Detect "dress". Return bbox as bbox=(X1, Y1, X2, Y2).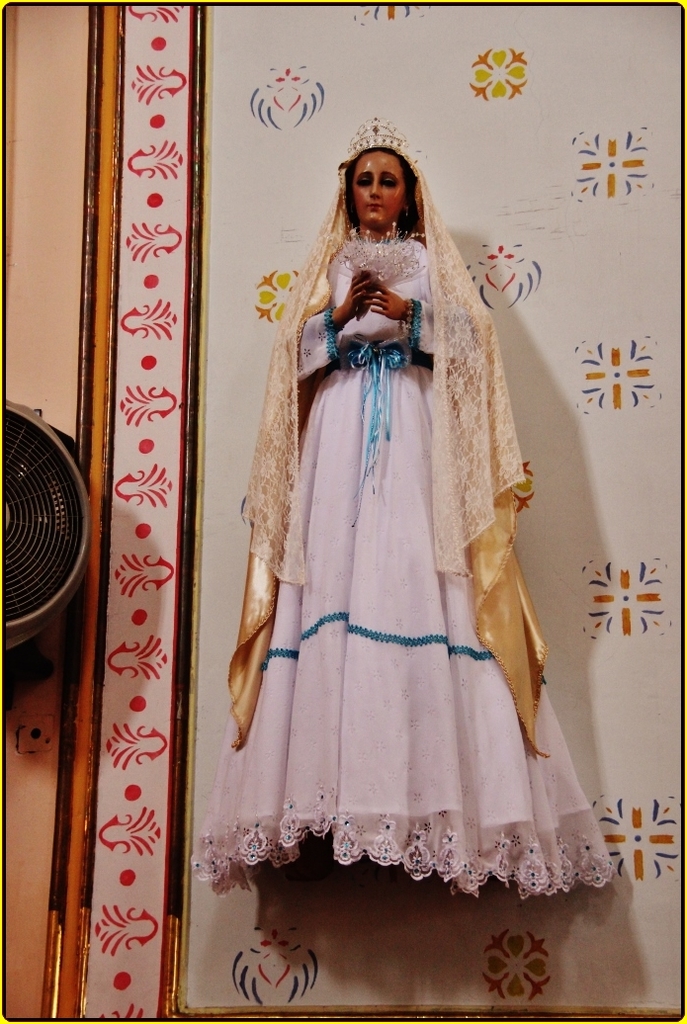
bbox=(192, 232, 614, 900).
